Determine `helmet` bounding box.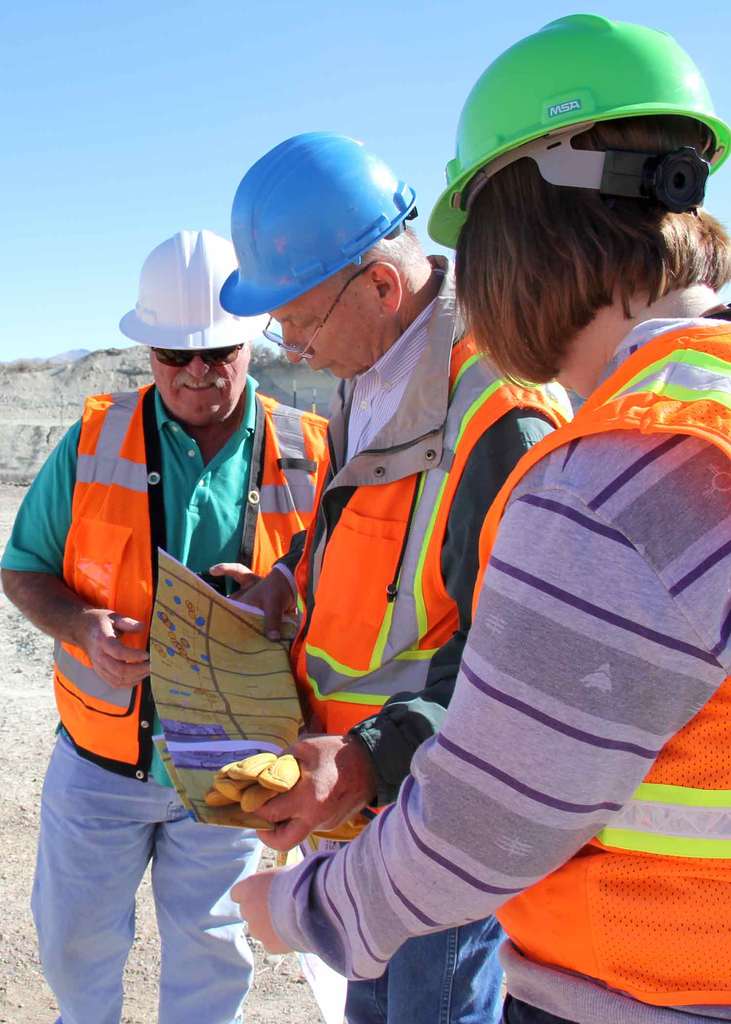
Determined: locate(211, 138, 416, 319).
